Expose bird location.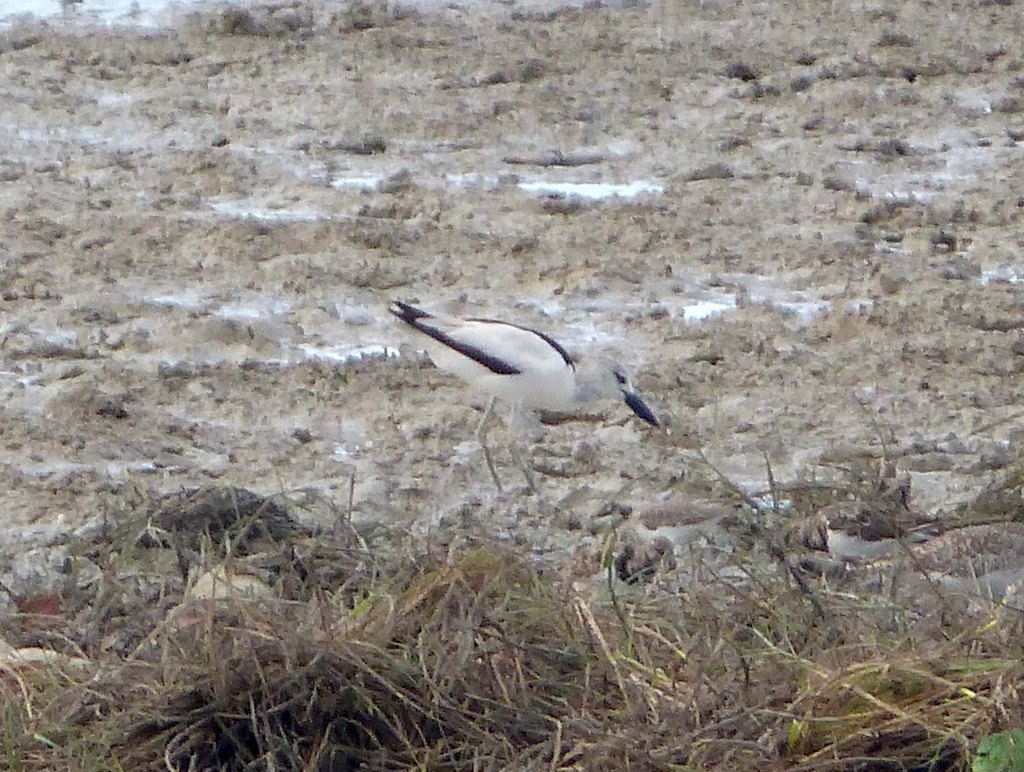
Exposed at rect(400, 298, 652, 438).
